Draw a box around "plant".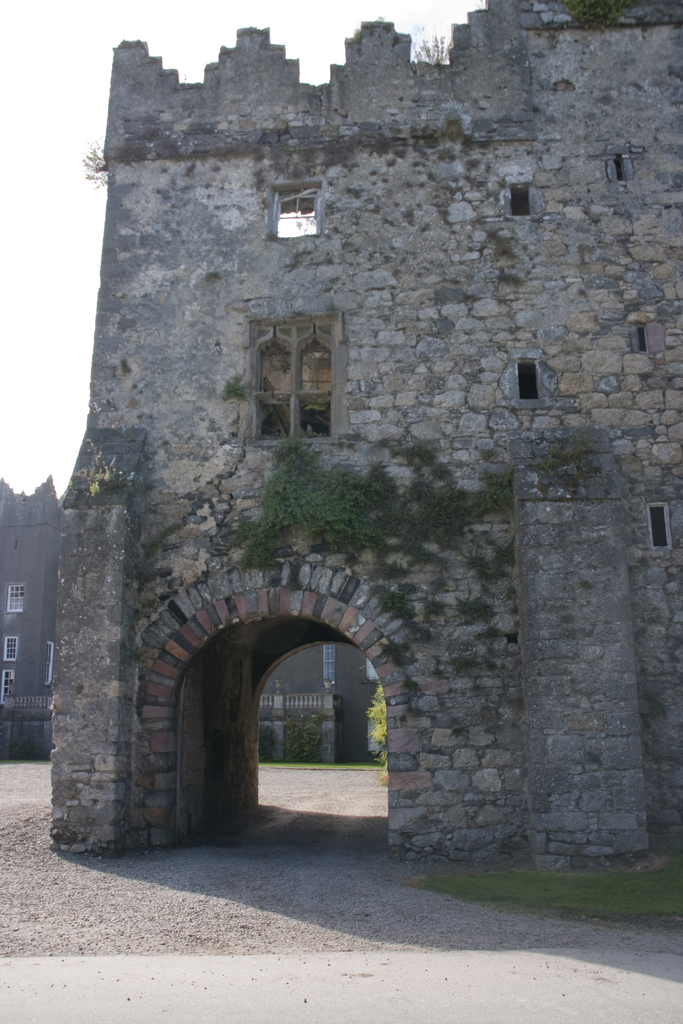
79:438:129:502.
